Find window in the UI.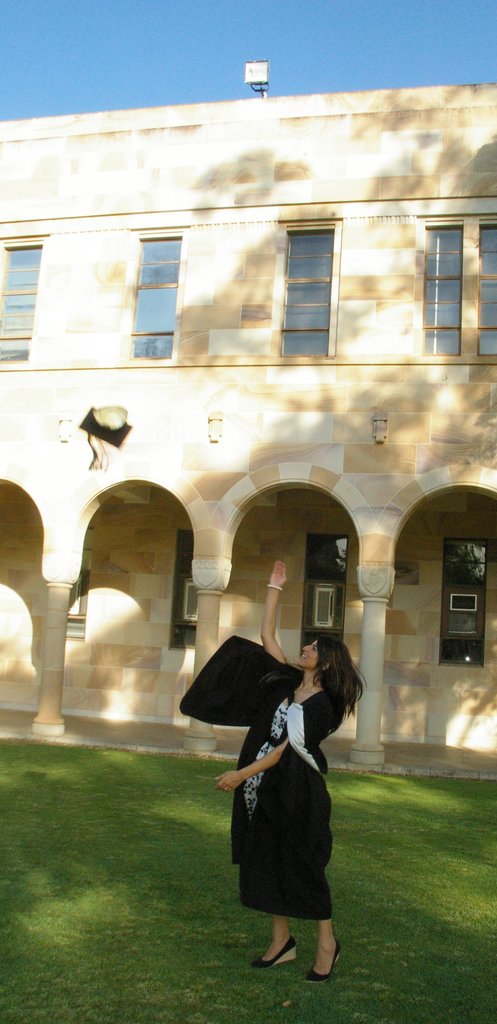
UI element at [left=127, top=234, right=181, bottom=360].
